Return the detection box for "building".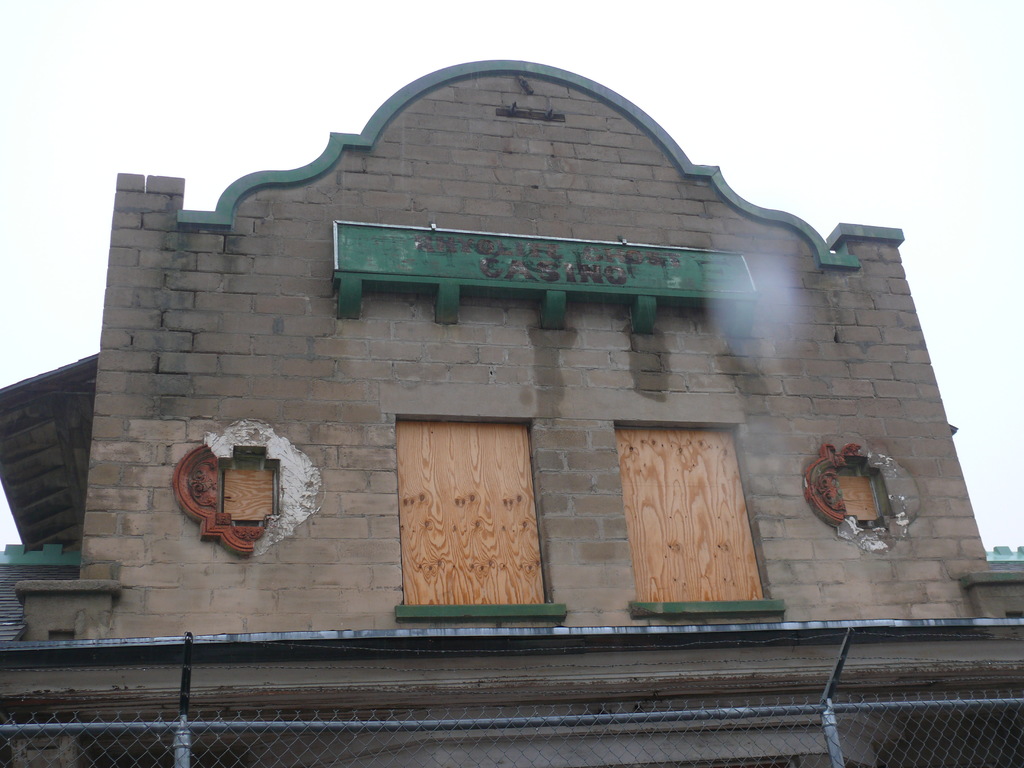
left=0, top=58, right=1023, bottom=767.
